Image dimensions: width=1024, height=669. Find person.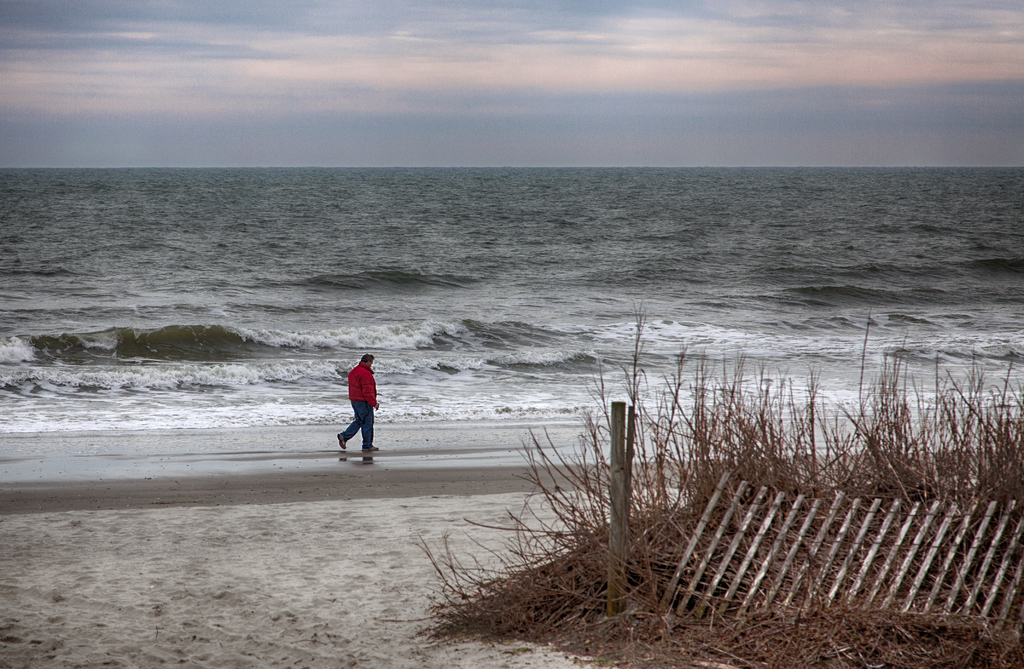
x1=337 y1=352 x2=382 y2=448.
